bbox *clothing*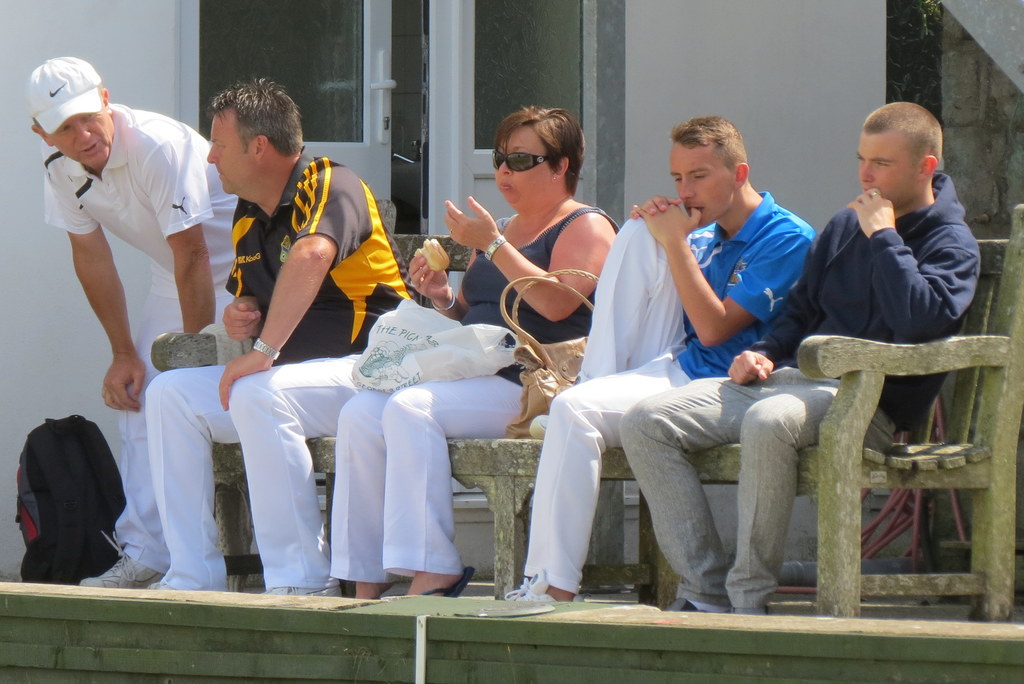
bbox=[522, 184, 817, 592]
